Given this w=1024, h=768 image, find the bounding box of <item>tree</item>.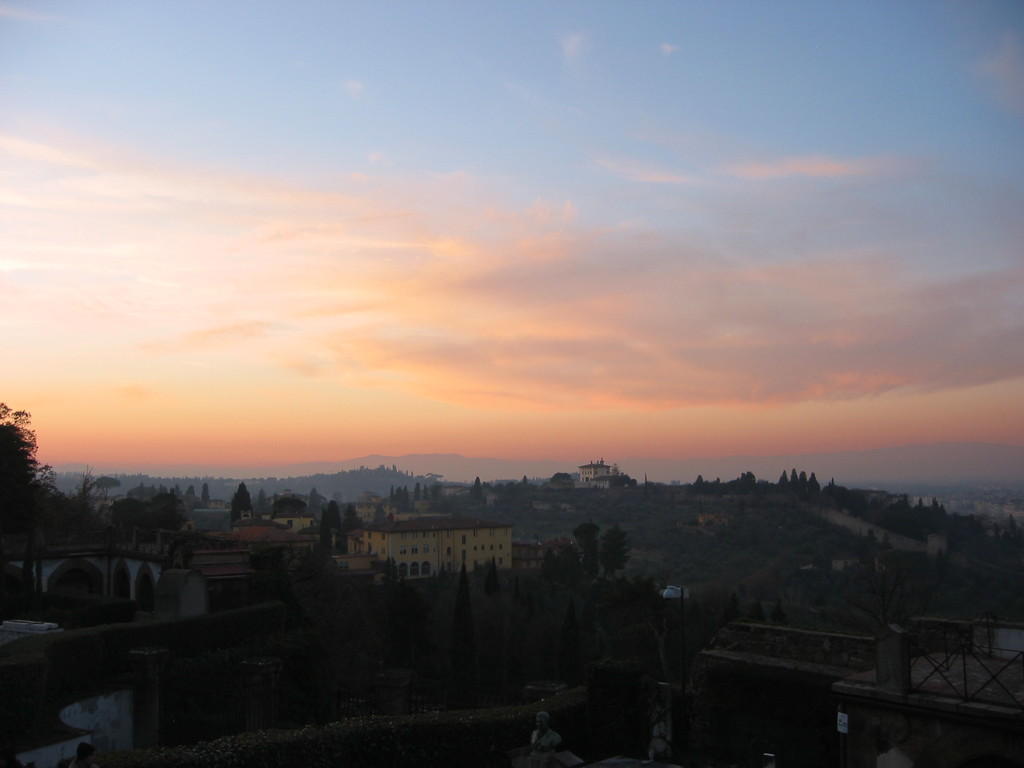
crop(113, 502, 193, 529).
